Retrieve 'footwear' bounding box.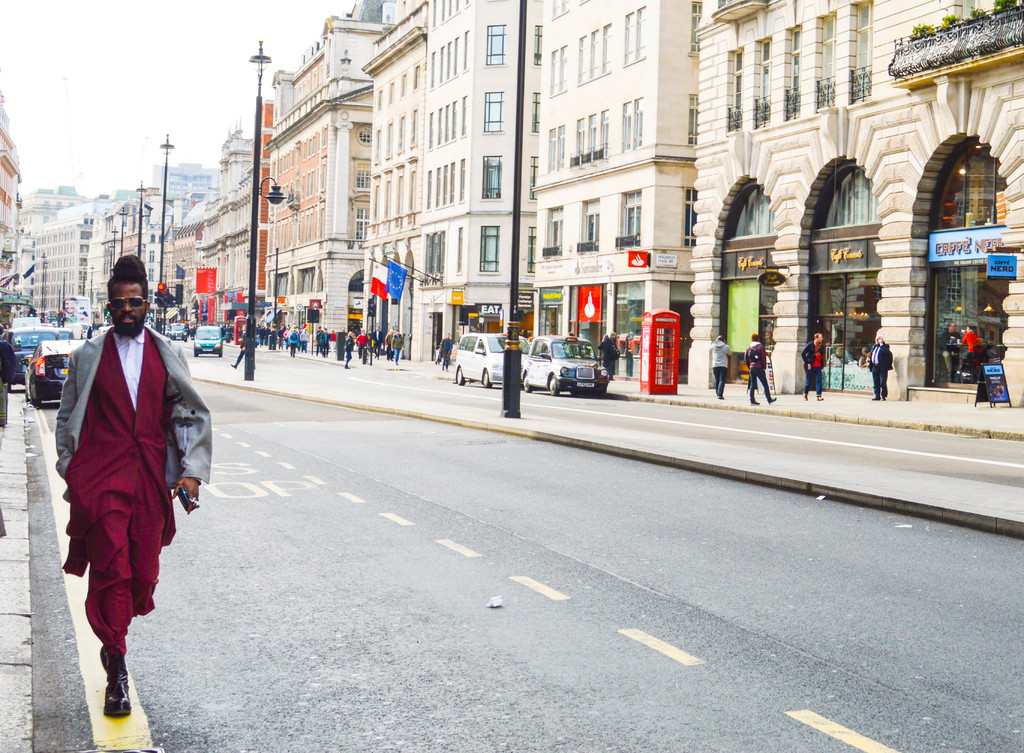
Bounding box: bbox=(105, 674, 131, 715).
